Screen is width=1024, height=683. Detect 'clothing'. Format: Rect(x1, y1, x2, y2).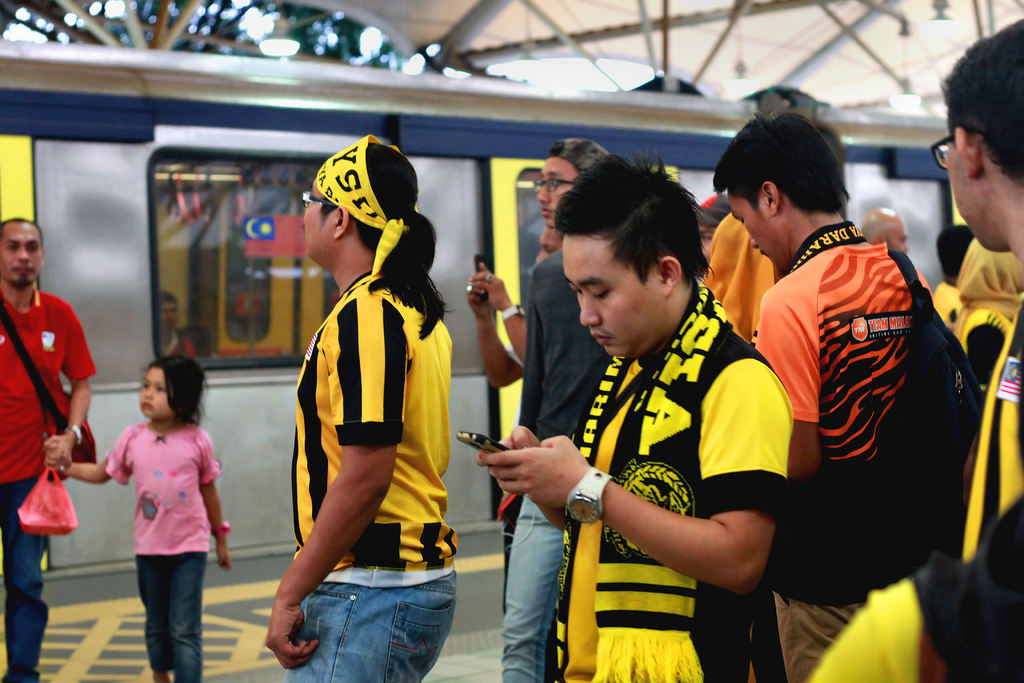
Rect(508, 248, 609, 682).
